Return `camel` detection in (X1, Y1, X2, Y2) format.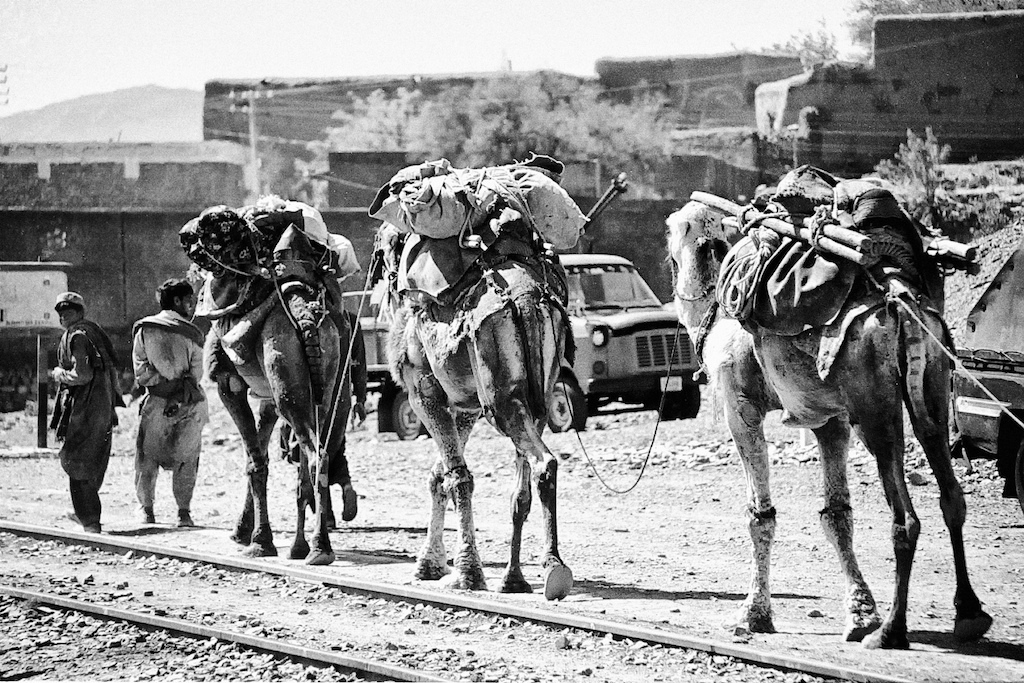
(199, 278, 345, 577).
